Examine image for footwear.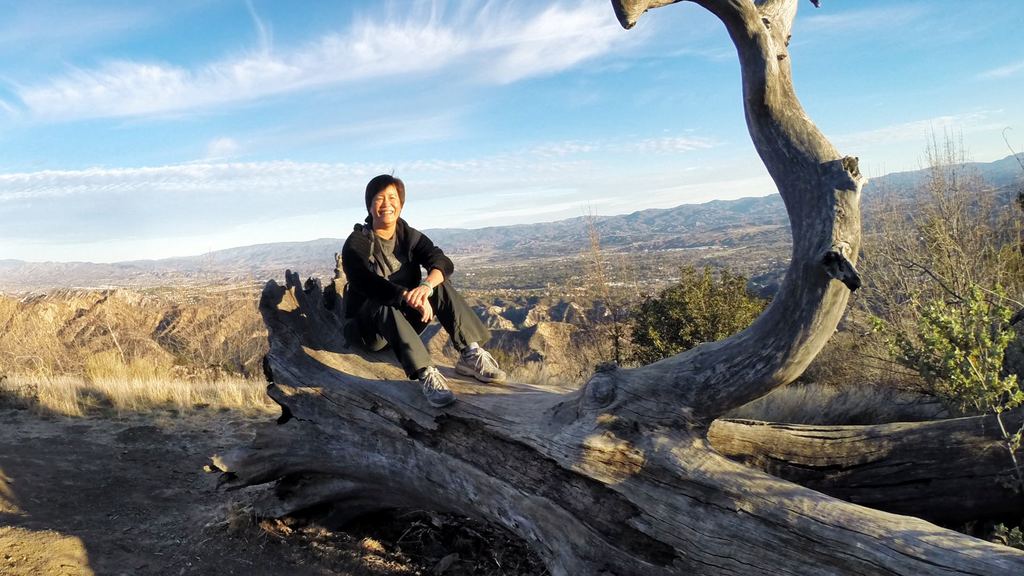
Examination result: bbox=[452, 339, 506, 386].
